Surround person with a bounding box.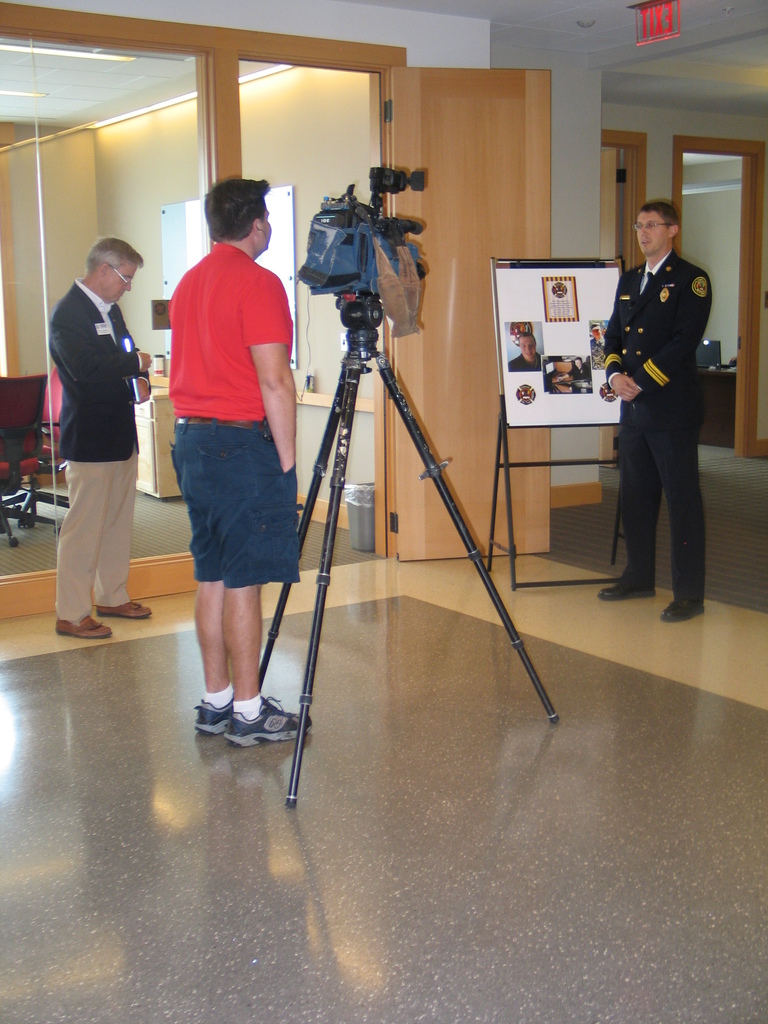
{"x1": 511, "y1": 330, "x2": 544, "y2": 368}.
